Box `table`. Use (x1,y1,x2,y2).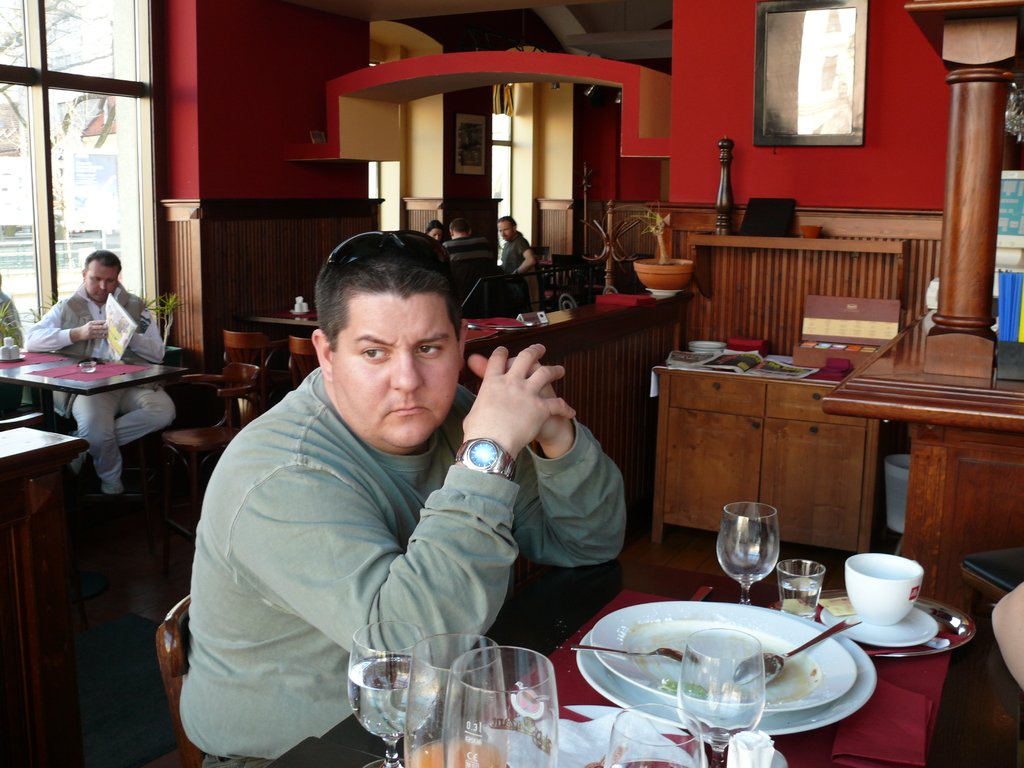
(242,295,324,336).
